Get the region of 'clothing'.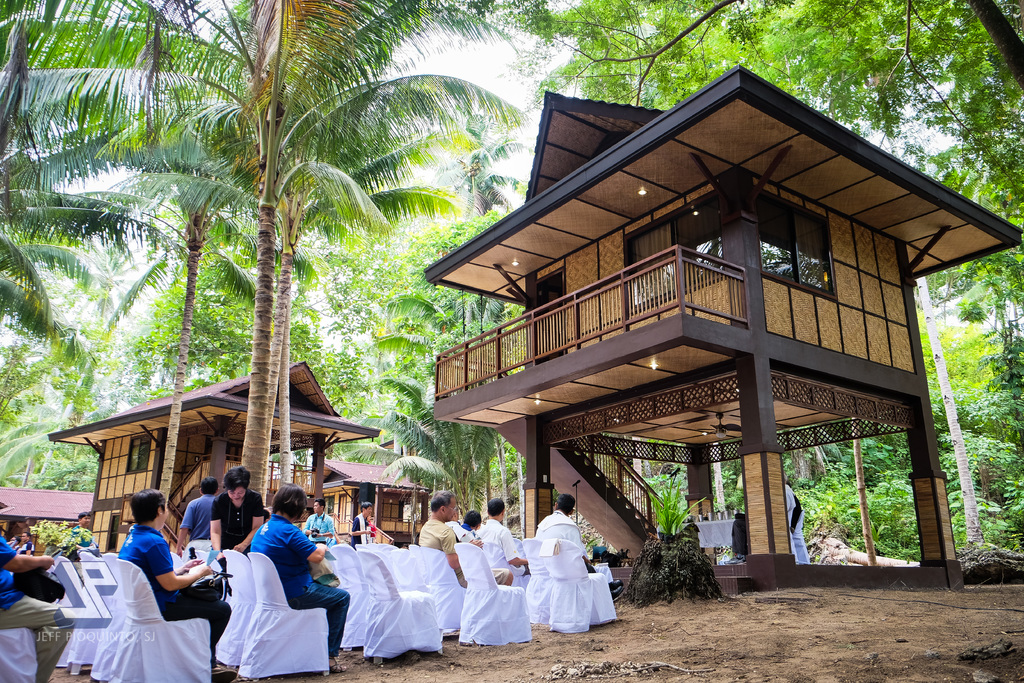
<bbox>247, 513, 350, 658</bbox>.
